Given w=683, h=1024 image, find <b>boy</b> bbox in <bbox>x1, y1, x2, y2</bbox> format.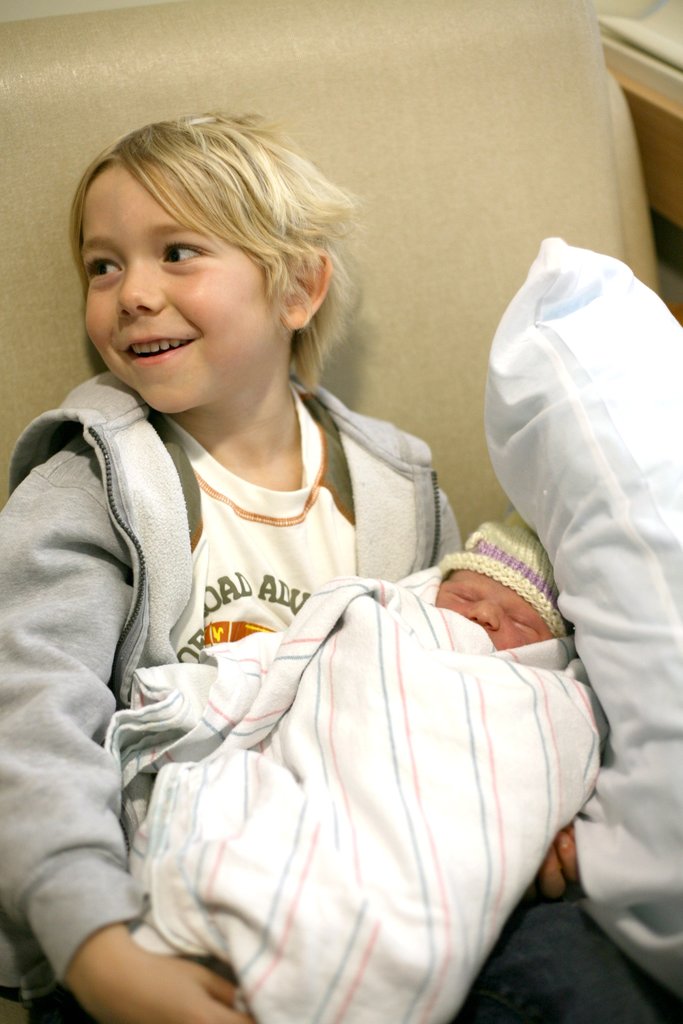
<bbox>0, 102, 459, 1023</bbox>.
